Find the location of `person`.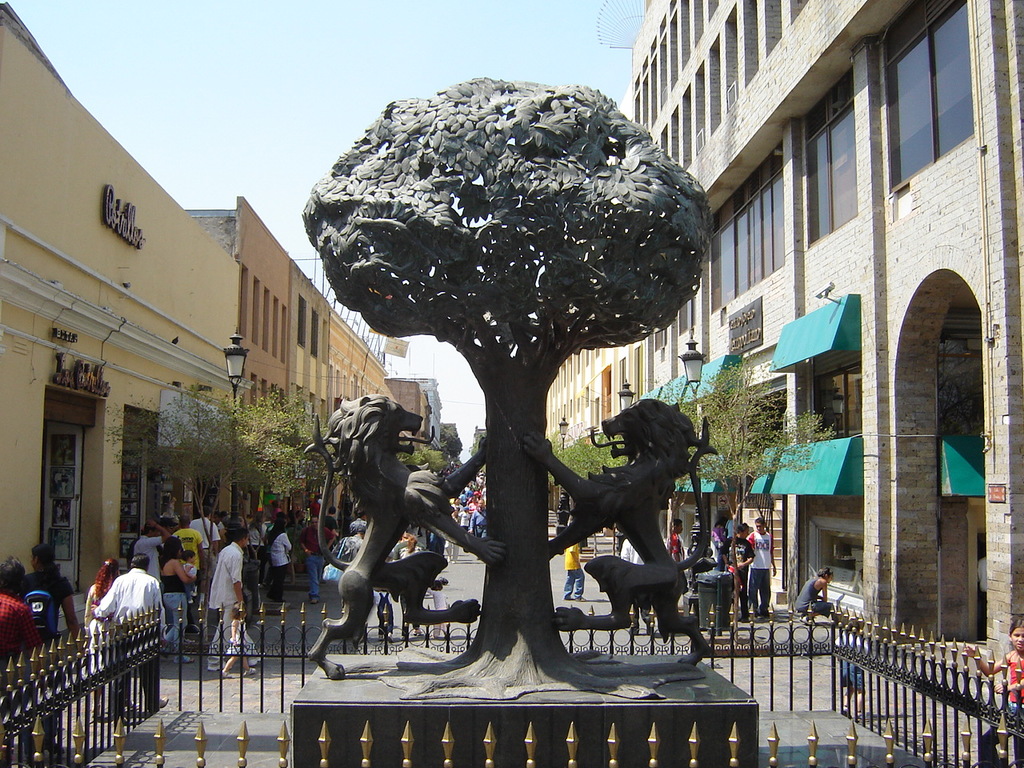
Location: 270:466:490:538.
